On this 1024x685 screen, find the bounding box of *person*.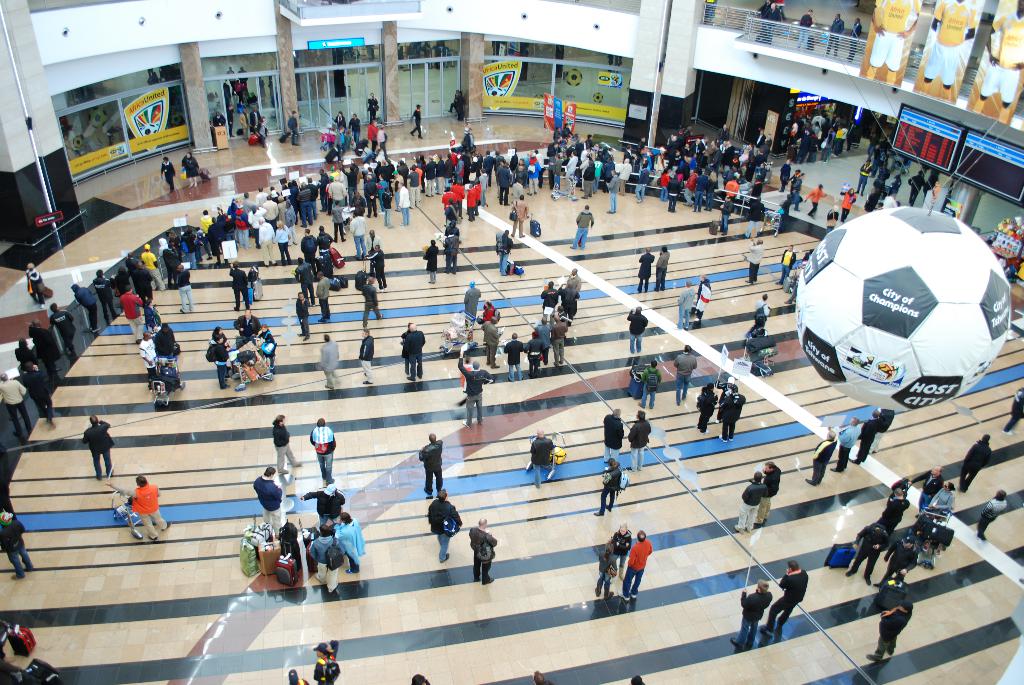
Bounding box: select_region(349, 212, 368, 256).
